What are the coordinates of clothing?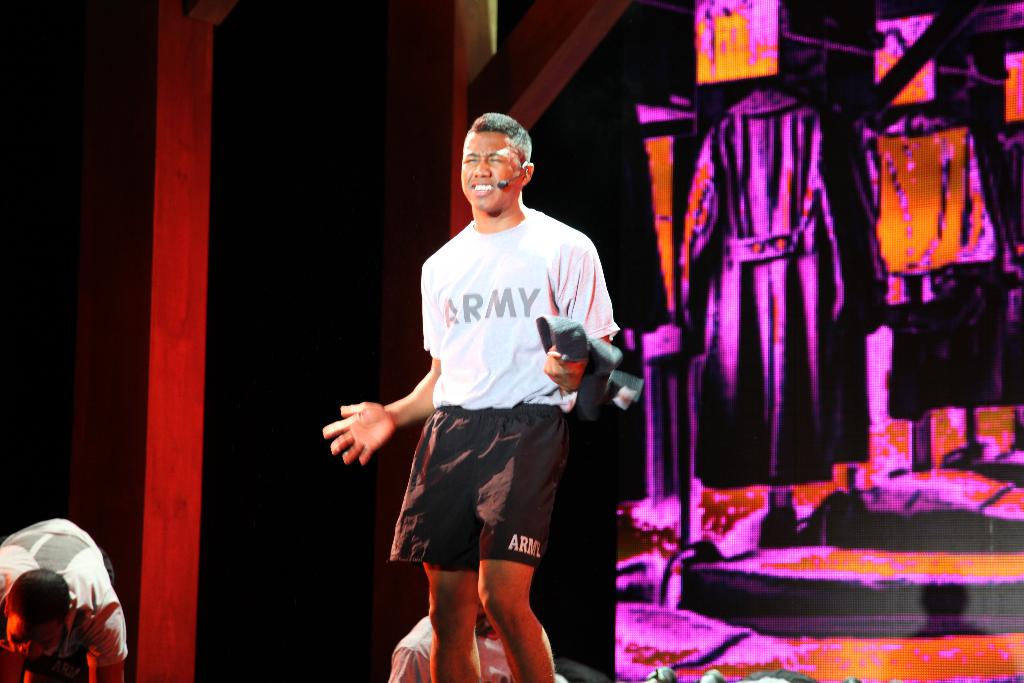
{"left": 675, "top": 95, "right": 856, "bottom": 484}.
